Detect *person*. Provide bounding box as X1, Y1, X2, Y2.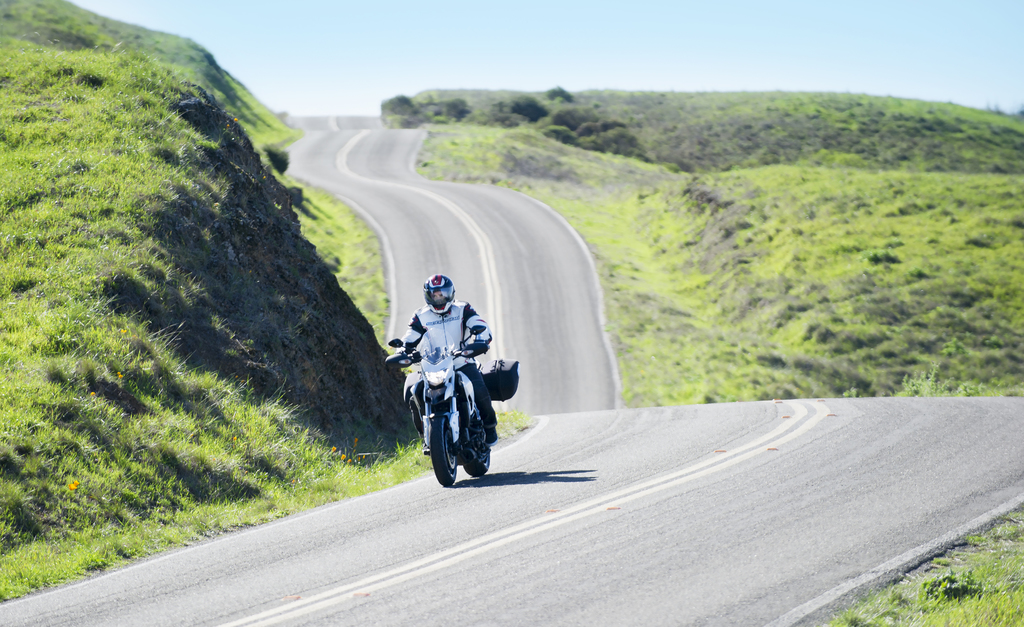
391, 272, 499, 447.
